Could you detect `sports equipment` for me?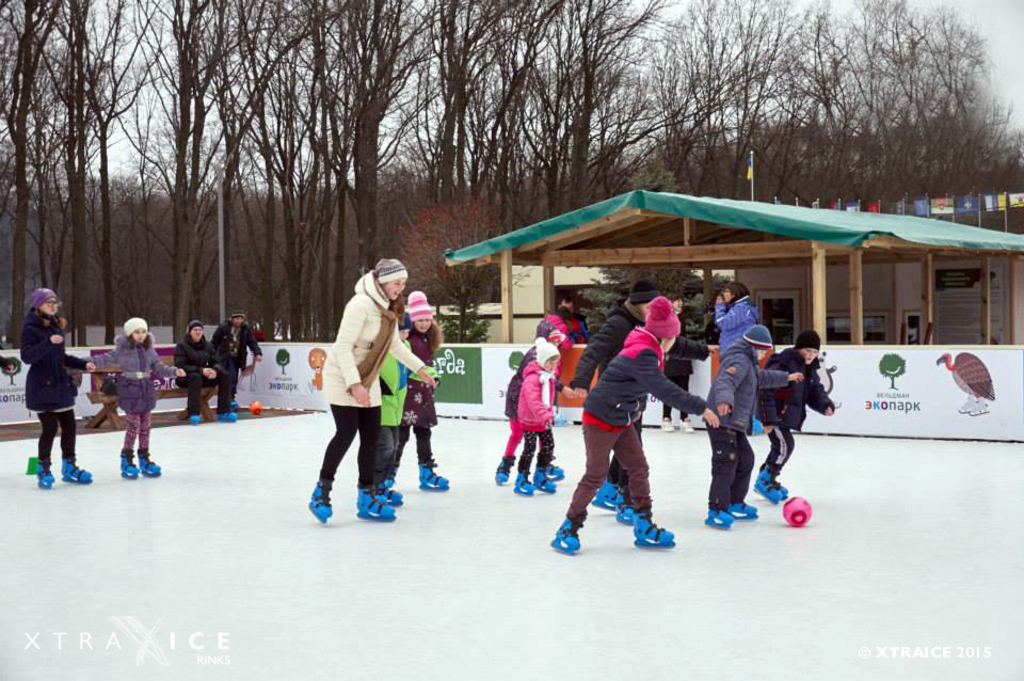
Detection result: [left=548, top=520, right=579, bottom=555].
